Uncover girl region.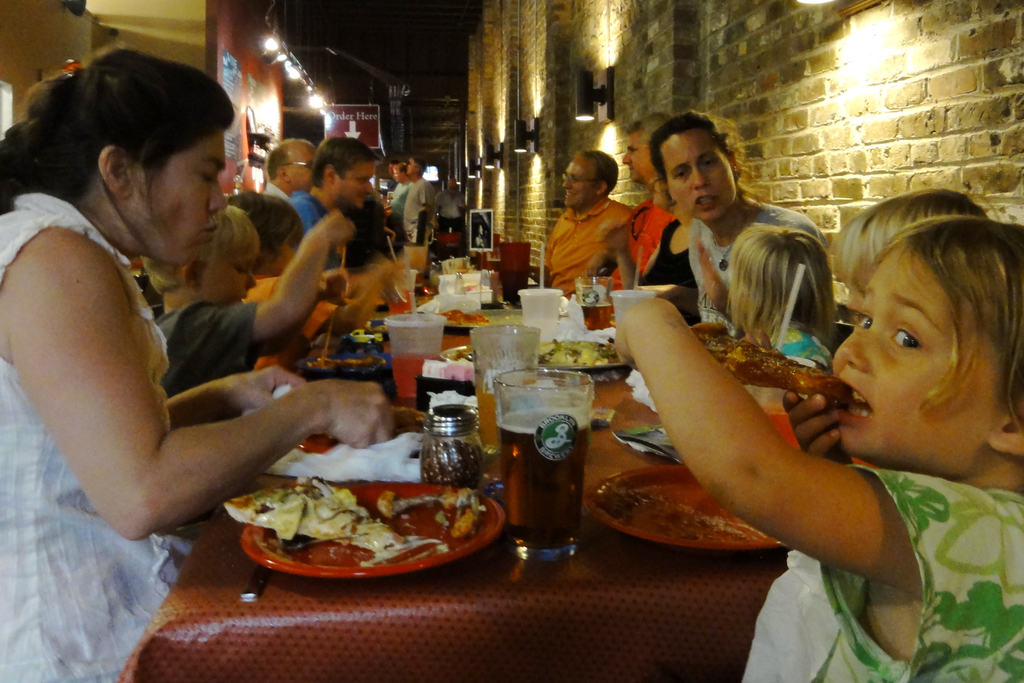
Uncovered: bbox=[0, 47, 397, 682].
